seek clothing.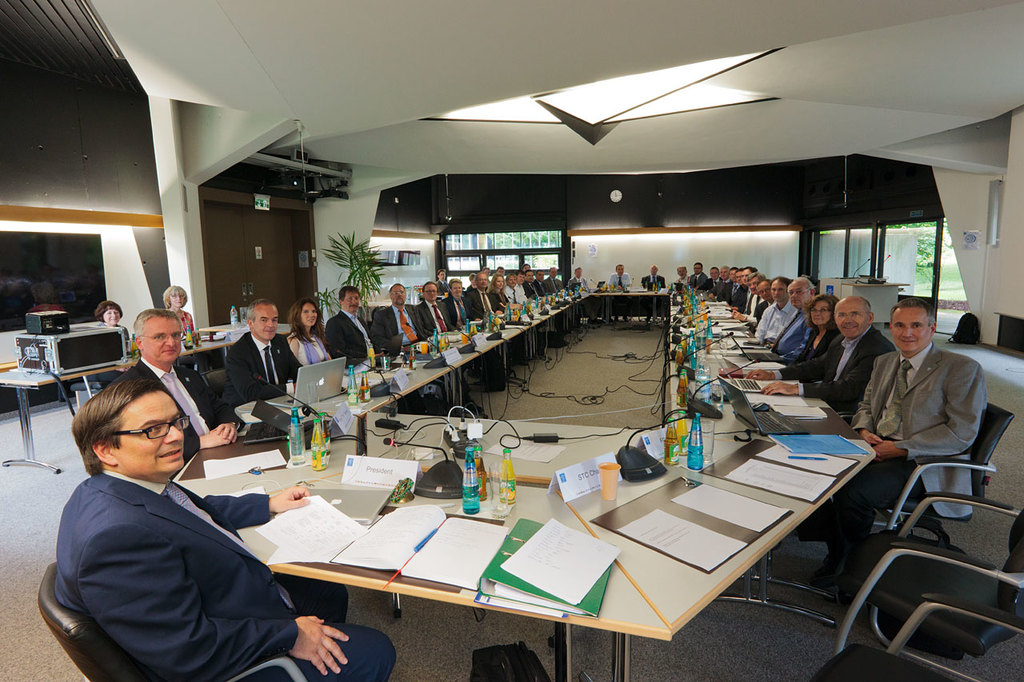
[756, 297, 797, 345].
